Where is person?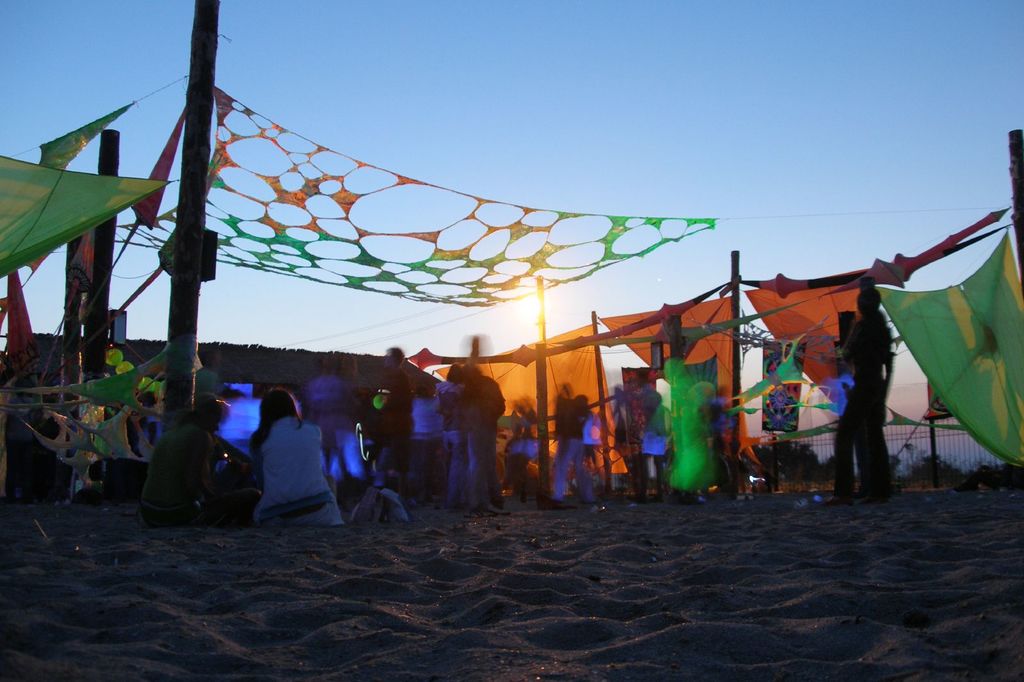
l=433, t=351, r=508, b=518.
